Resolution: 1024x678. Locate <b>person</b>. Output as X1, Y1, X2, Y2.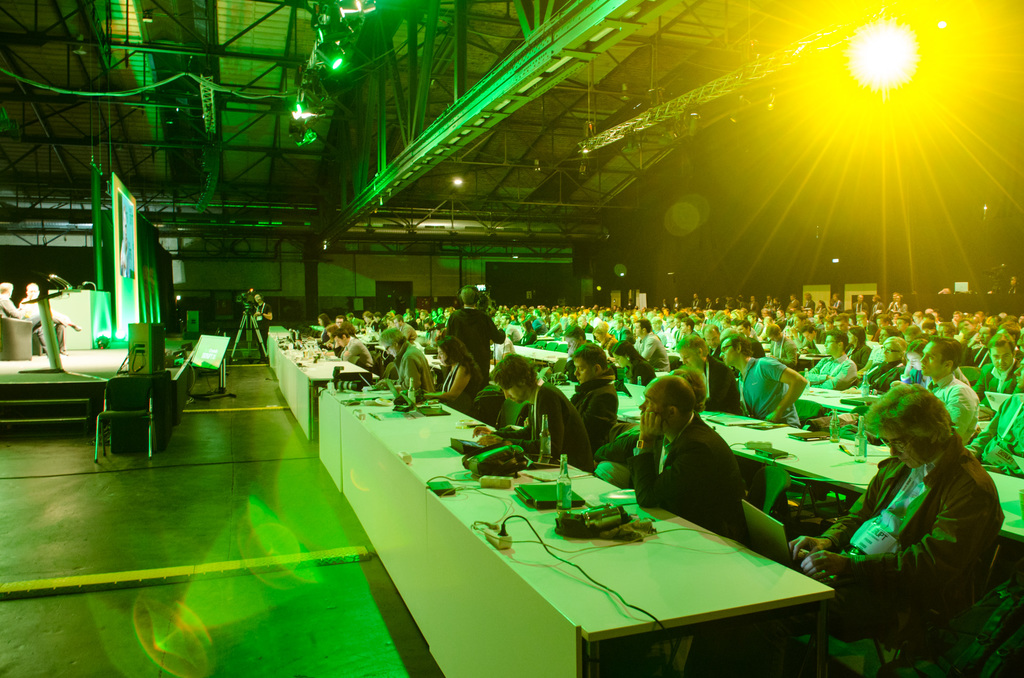
333, 327, 356, 358.
